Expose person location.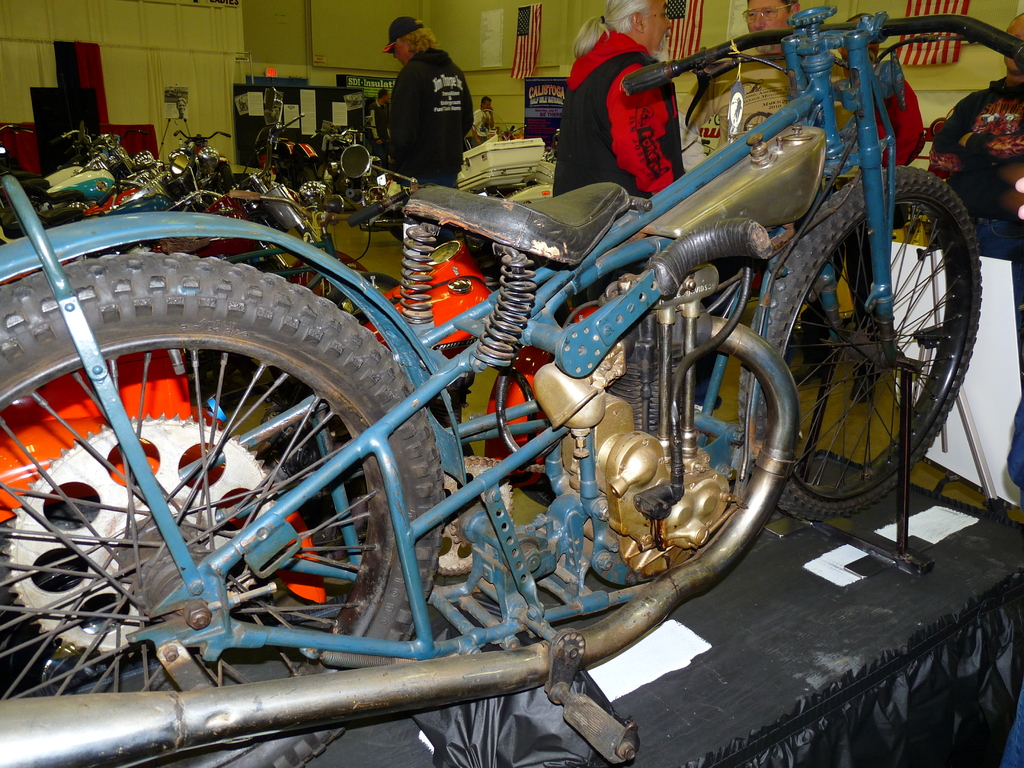
Exposed at locate(547, 0, 689, 191).
